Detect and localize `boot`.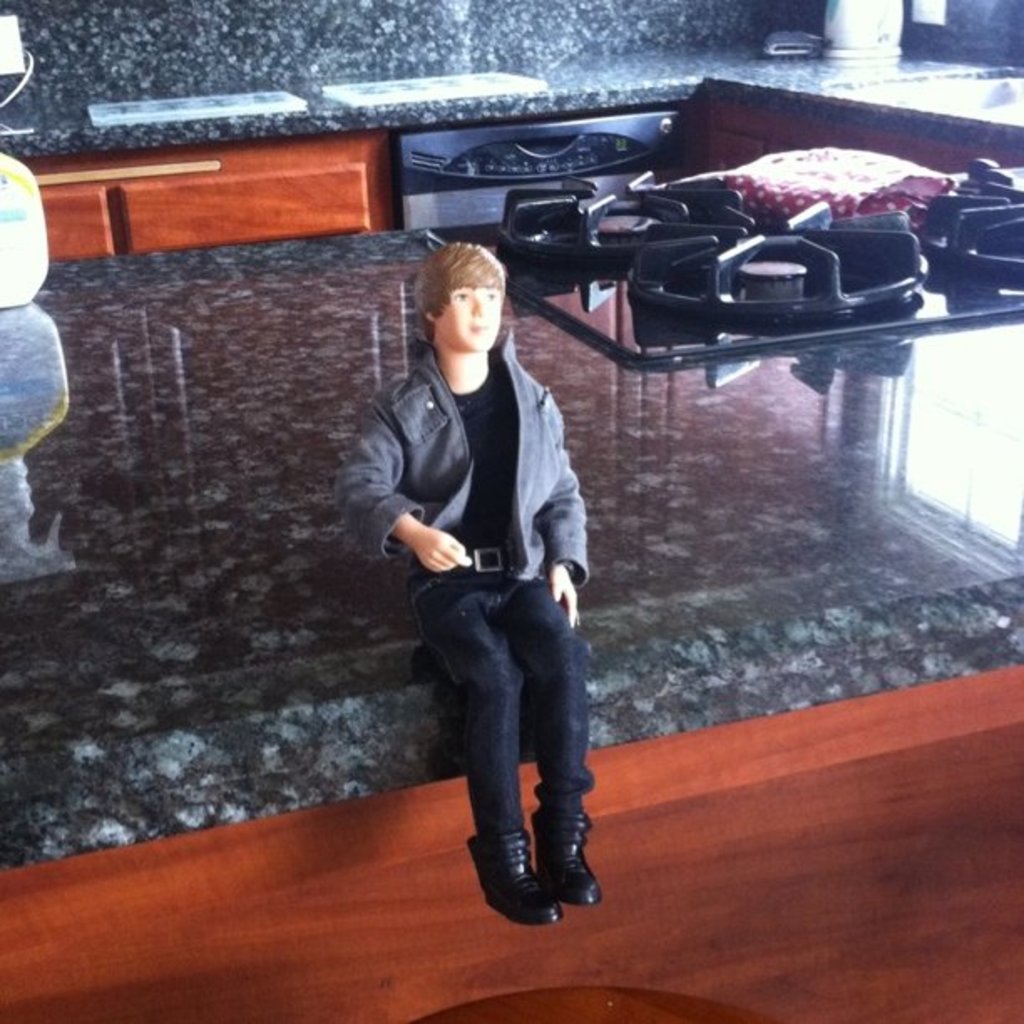
Localized at x1=537 y1=806 x2=602 y2=902.
